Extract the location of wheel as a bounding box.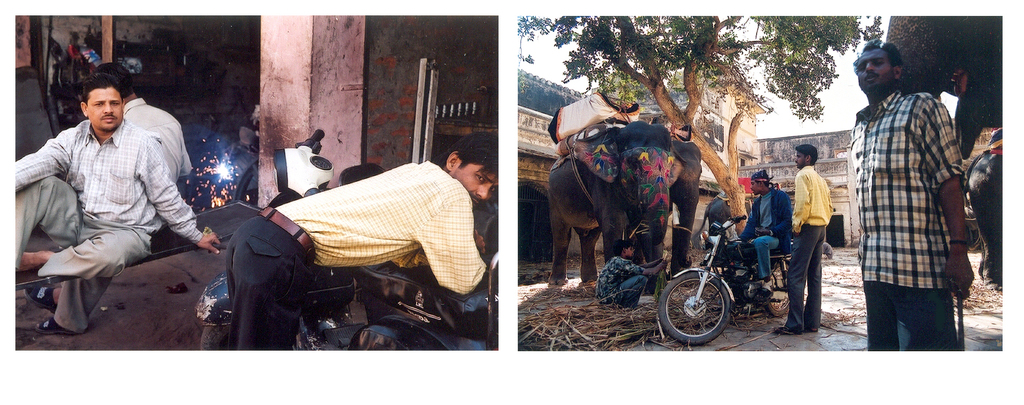
box=[770, 258, 795, 315].
